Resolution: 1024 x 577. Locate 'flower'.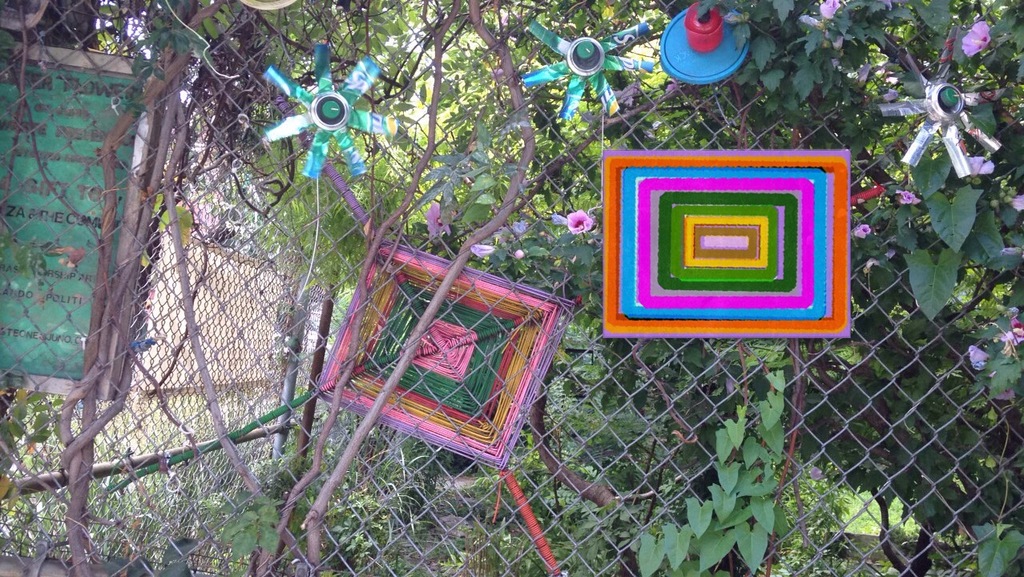
box(425, 200, 452, 240).
